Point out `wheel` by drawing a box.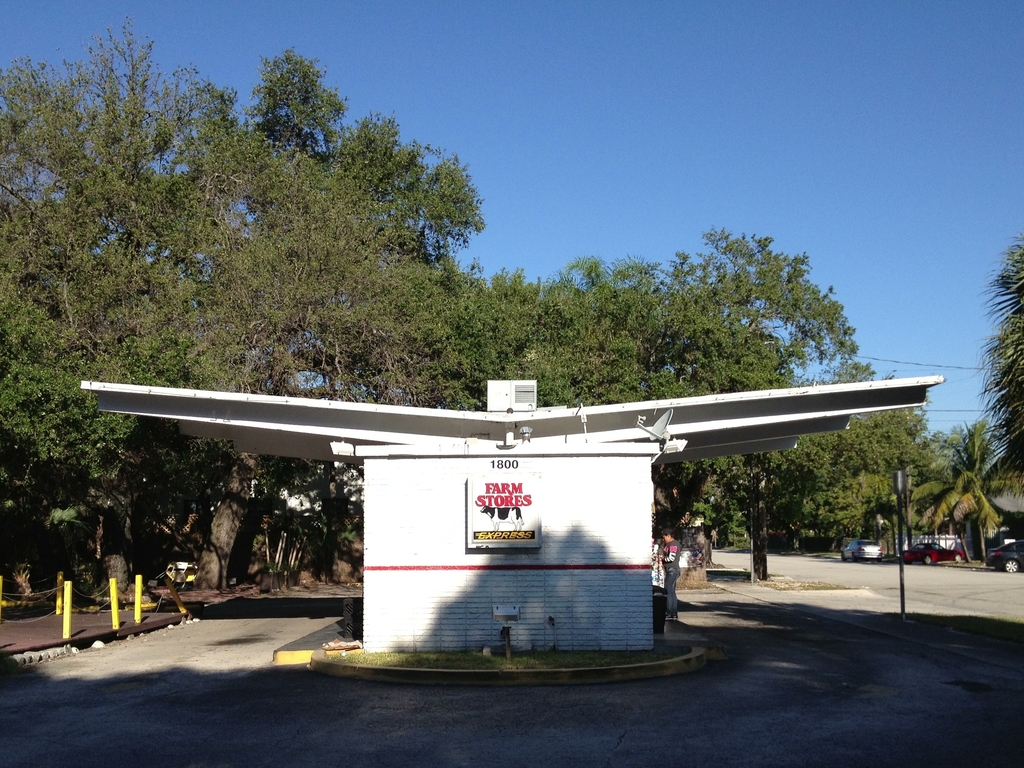
bbox(877, 559, 881, 564).
